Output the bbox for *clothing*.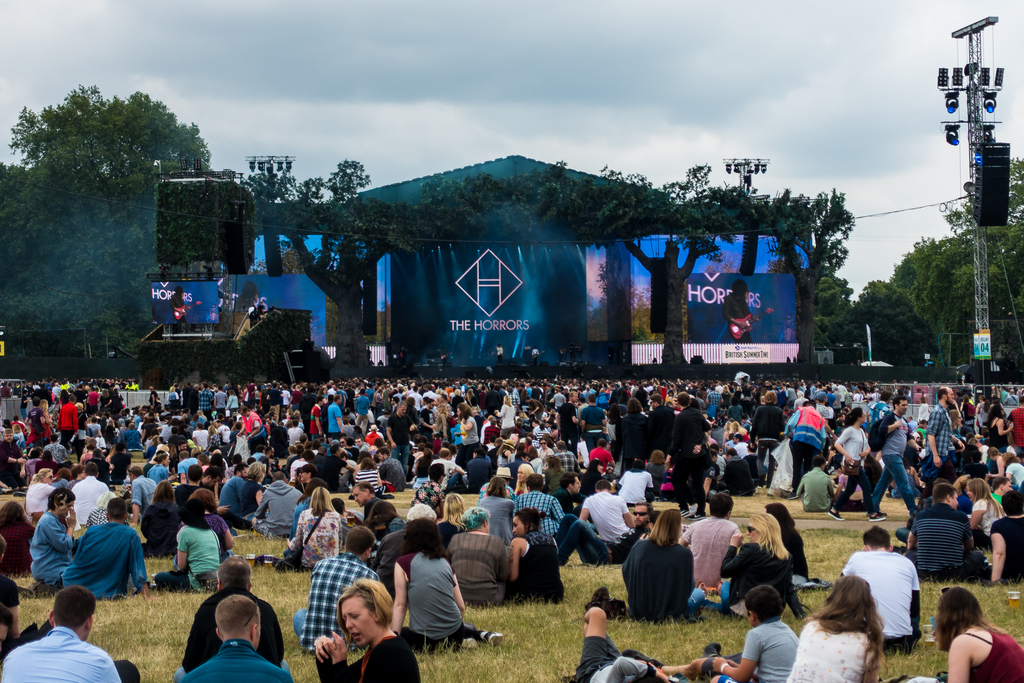
bbox=[628, 534, 710, 632].
